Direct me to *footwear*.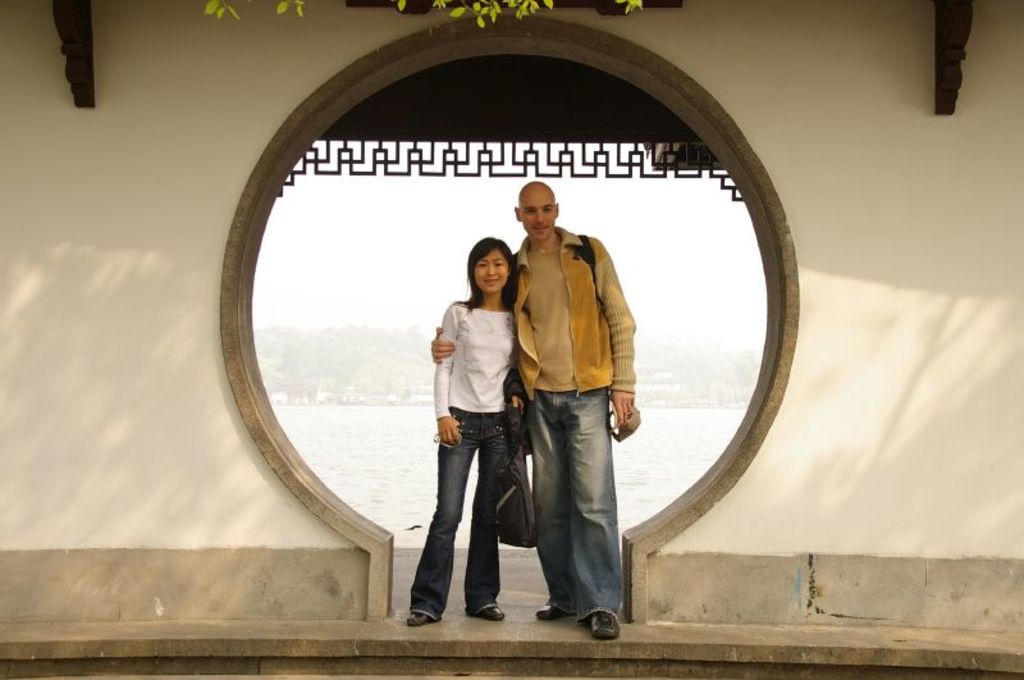
Direction: x1=406 y1=604 x2=438 y2=639.
